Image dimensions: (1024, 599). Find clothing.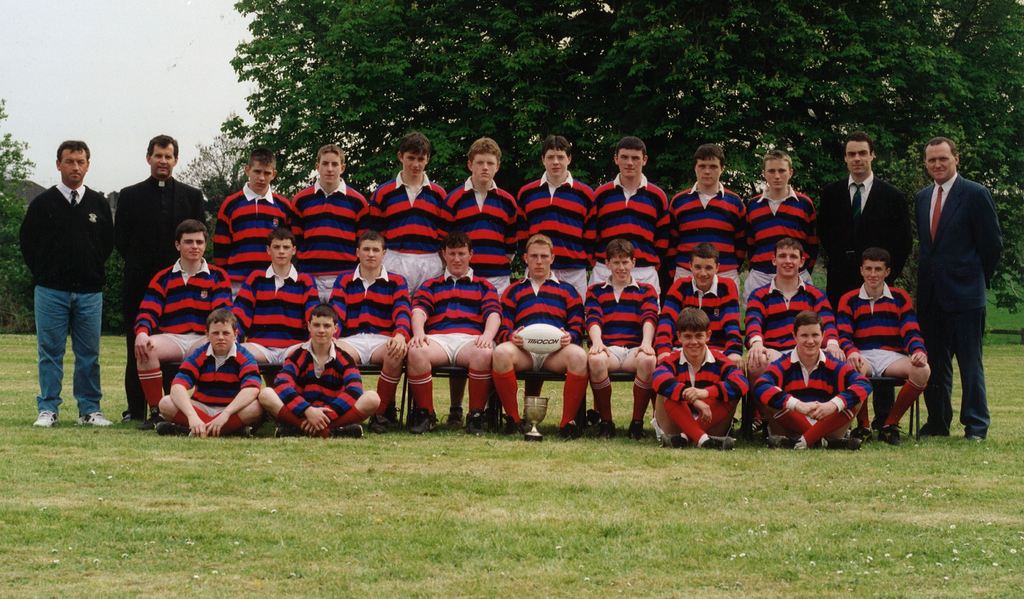
bbox=[109, 173, 220, 402].
